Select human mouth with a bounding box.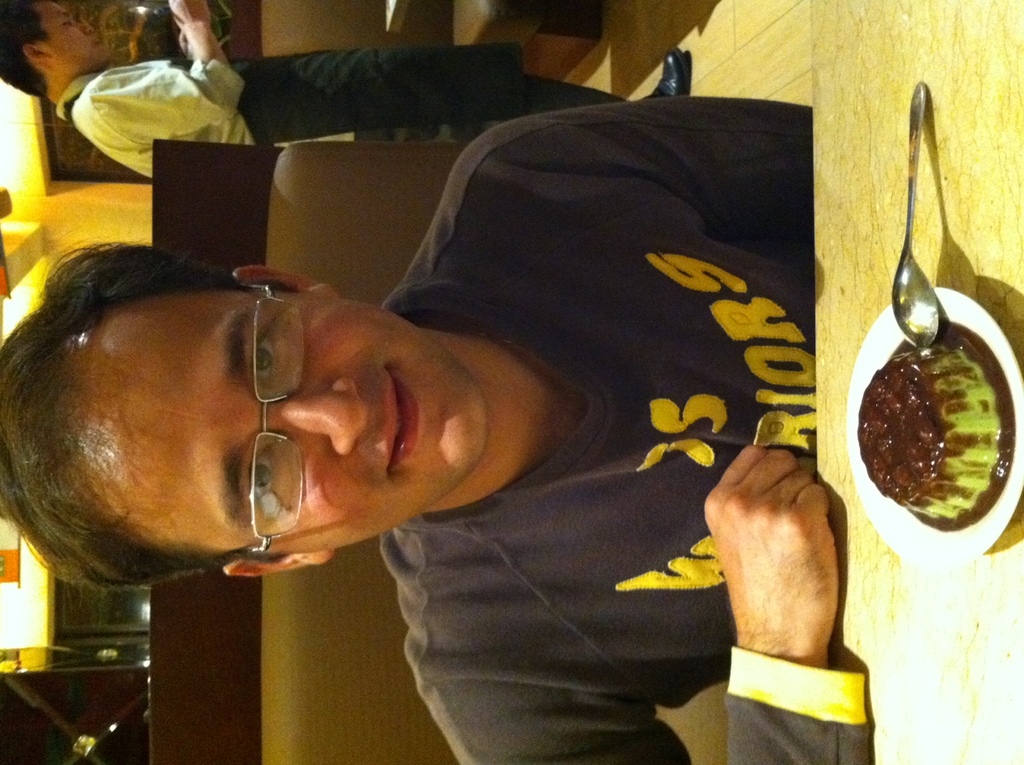
384,367,424,476.
